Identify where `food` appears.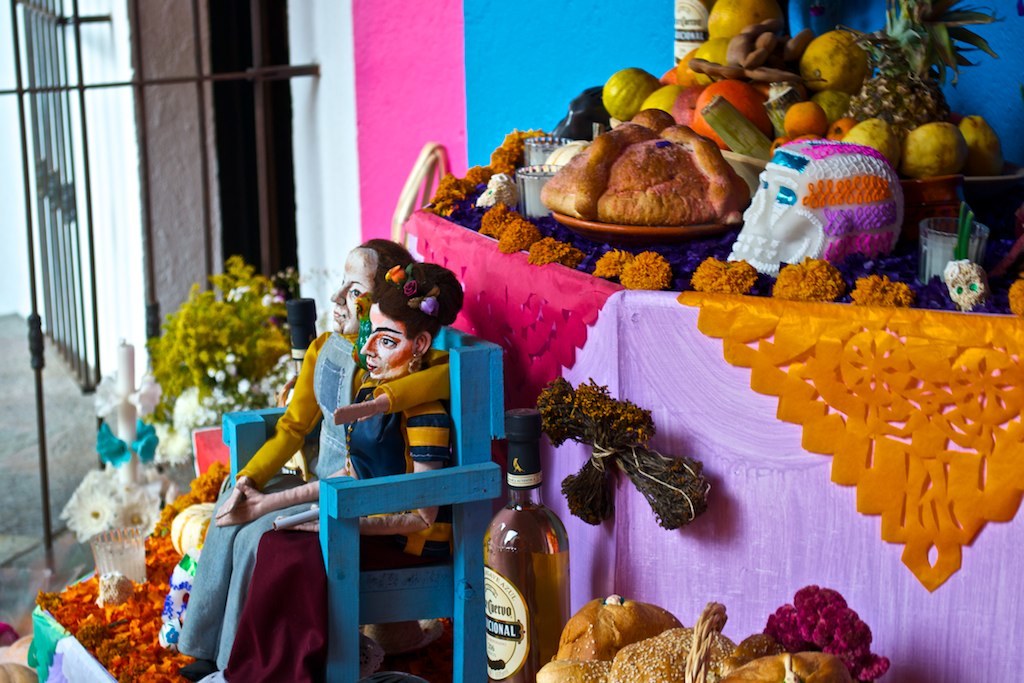
Appears at (left=847, top=0, right=981, bottom=129).
